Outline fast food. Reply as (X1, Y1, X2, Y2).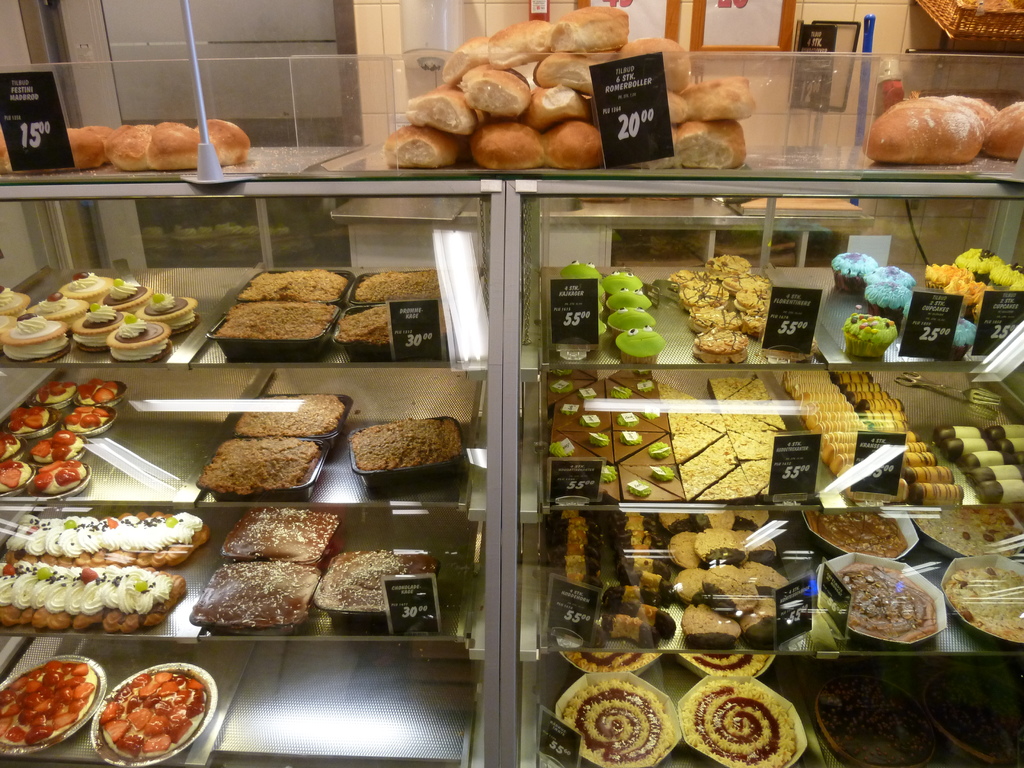
(391, 122, 446, 166).
